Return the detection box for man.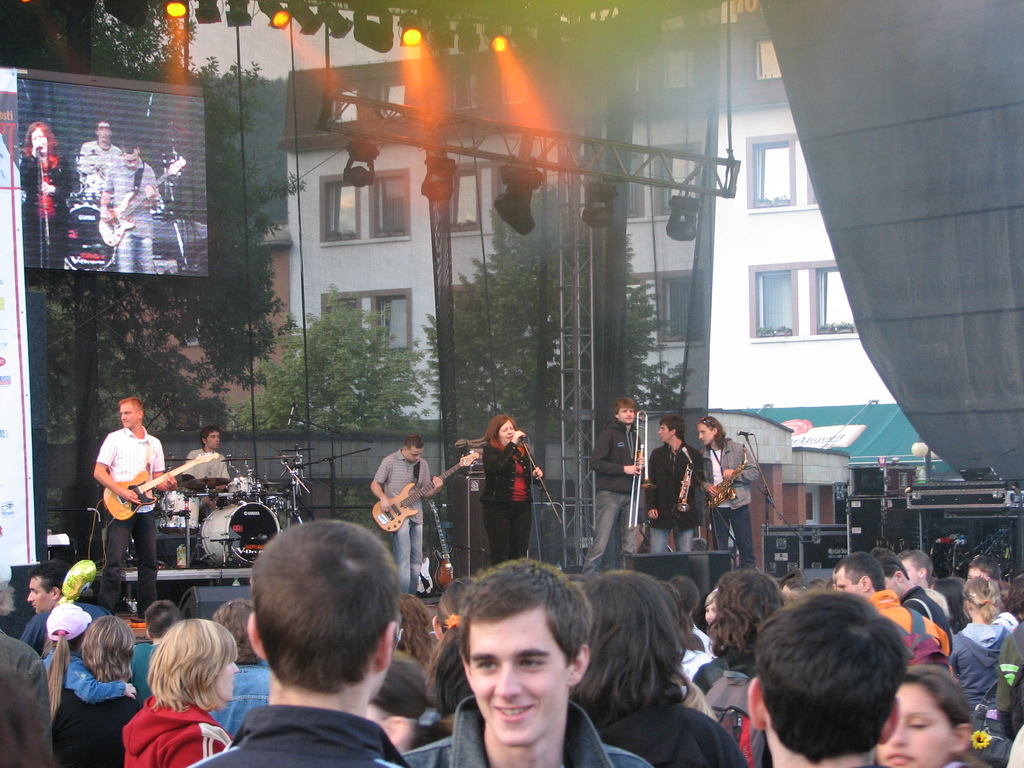
14 560 113 657.
